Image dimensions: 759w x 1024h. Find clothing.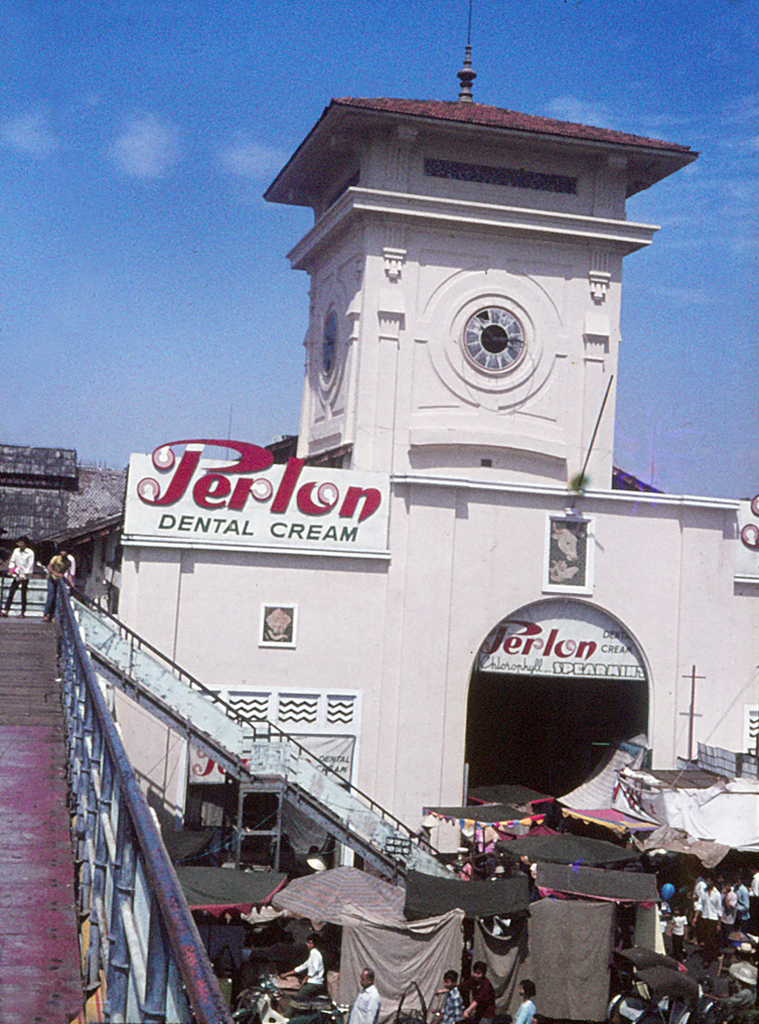
<box>347,984,382,1023</box>.
